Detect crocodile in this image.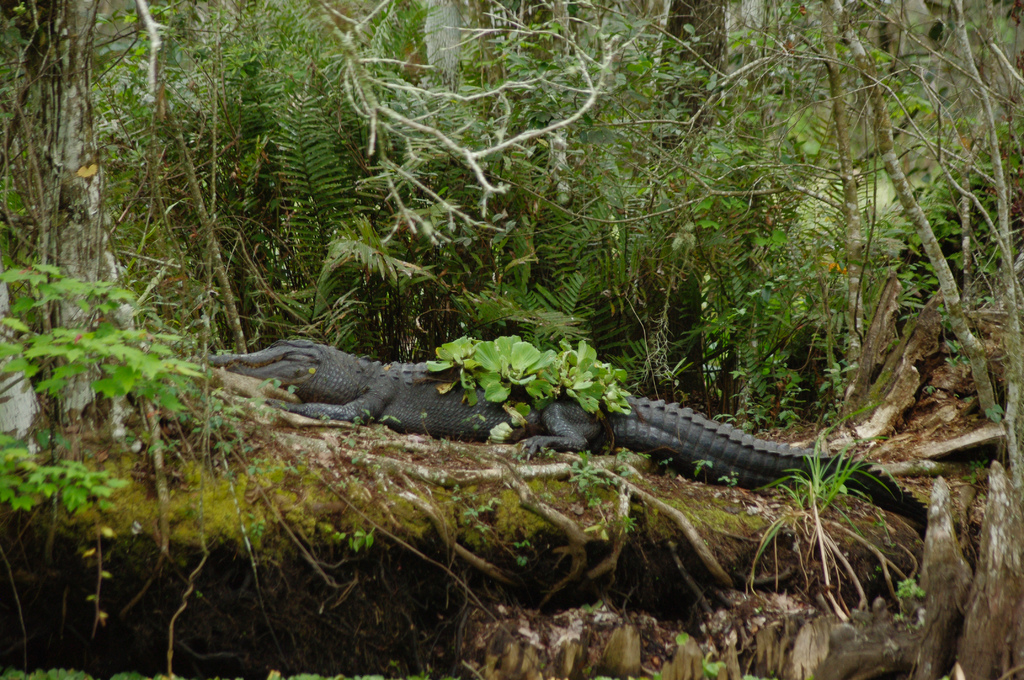
Detection: select_region(211, 340, 930, 531).
